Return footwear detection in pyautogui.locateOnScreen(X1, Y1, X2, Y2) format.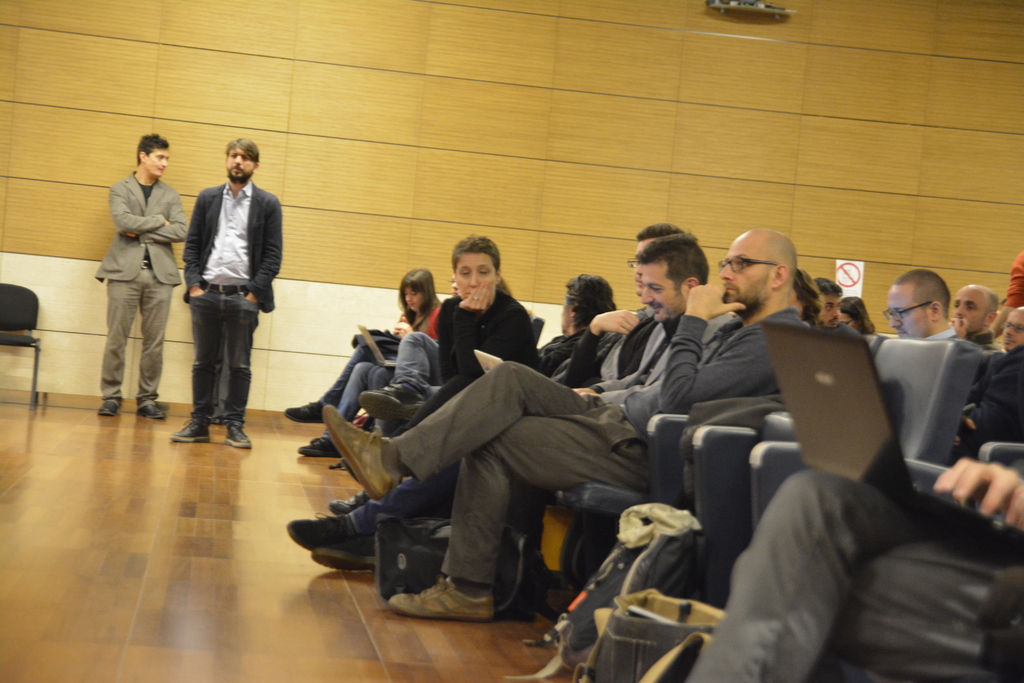
pyautogui.locateOnScreen(284, 399, 322, 420).
